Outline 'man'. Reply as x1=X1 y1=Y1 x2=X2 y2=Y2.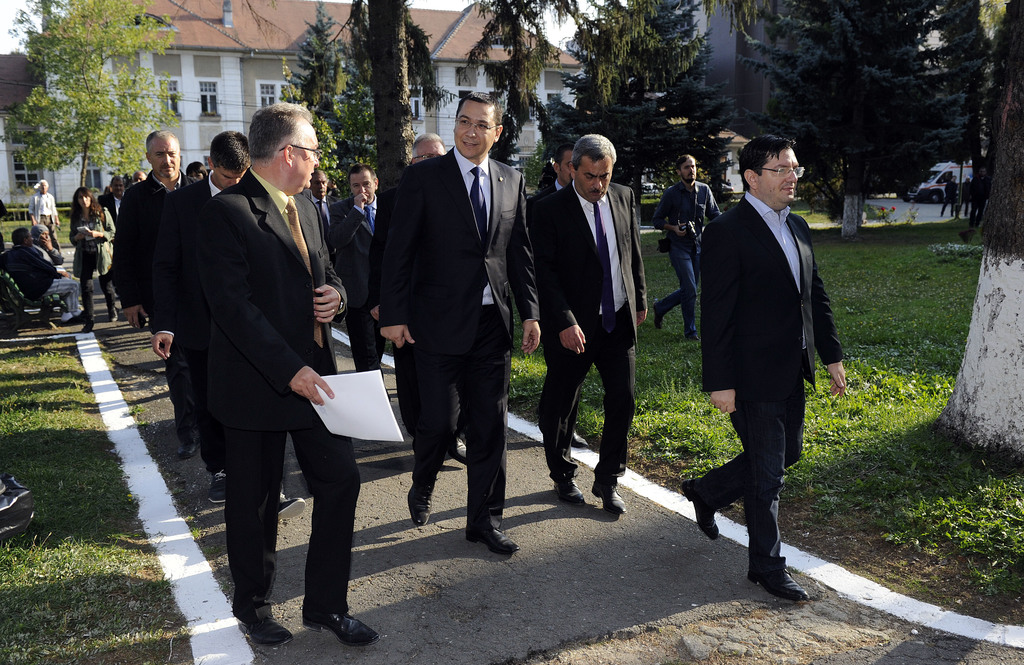
x1=29 y1=227 x2=80 y2=311.
